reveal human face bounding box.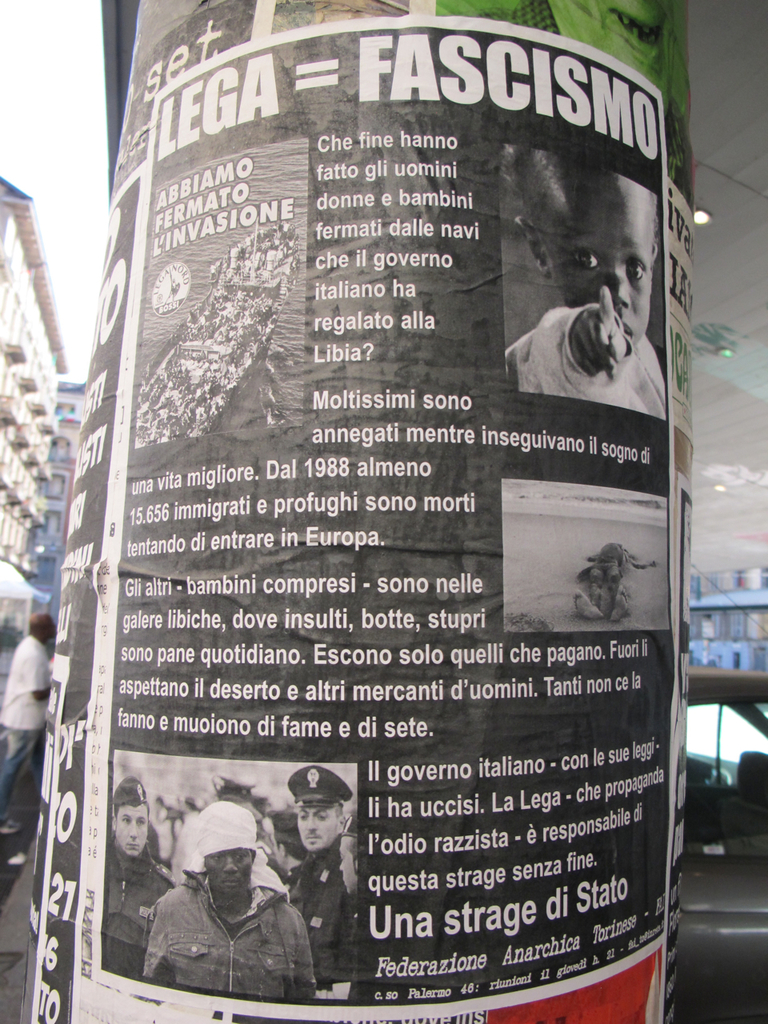
Revealed: <bbox>339, 838, 354, 898</bbox>.
